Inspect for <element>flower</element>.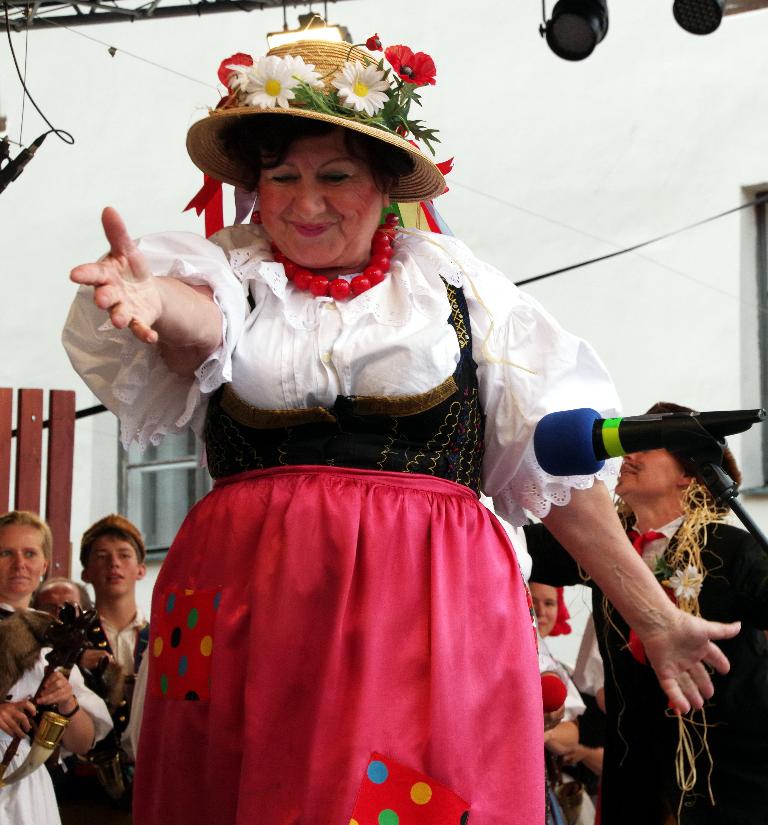
Inspection: 246/55/298/113.
